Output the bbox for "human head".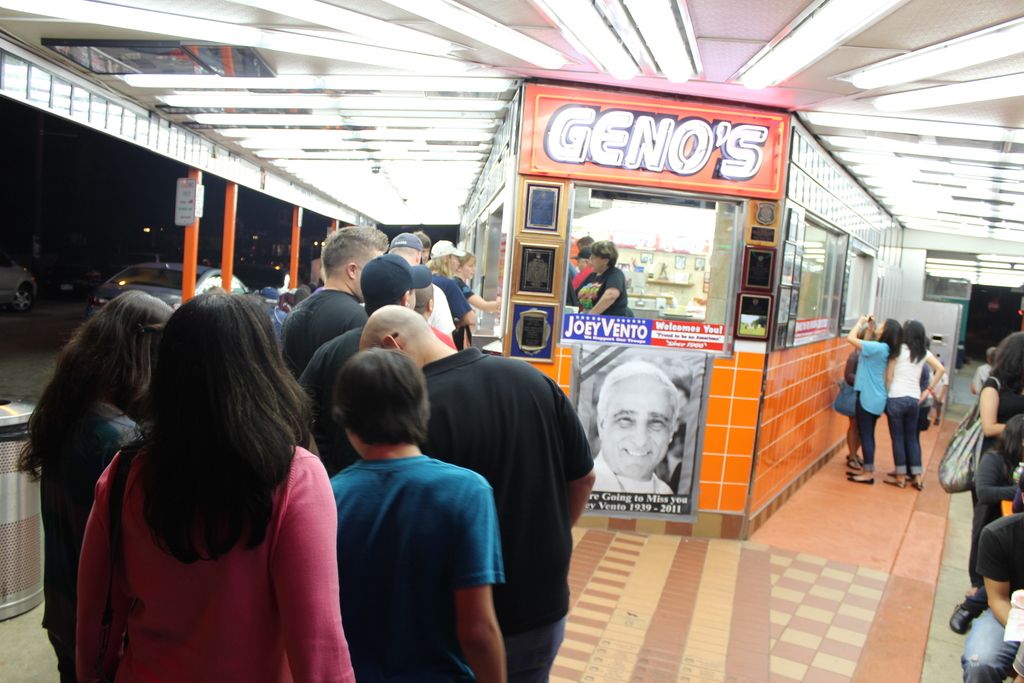
(149,288,300,451).
